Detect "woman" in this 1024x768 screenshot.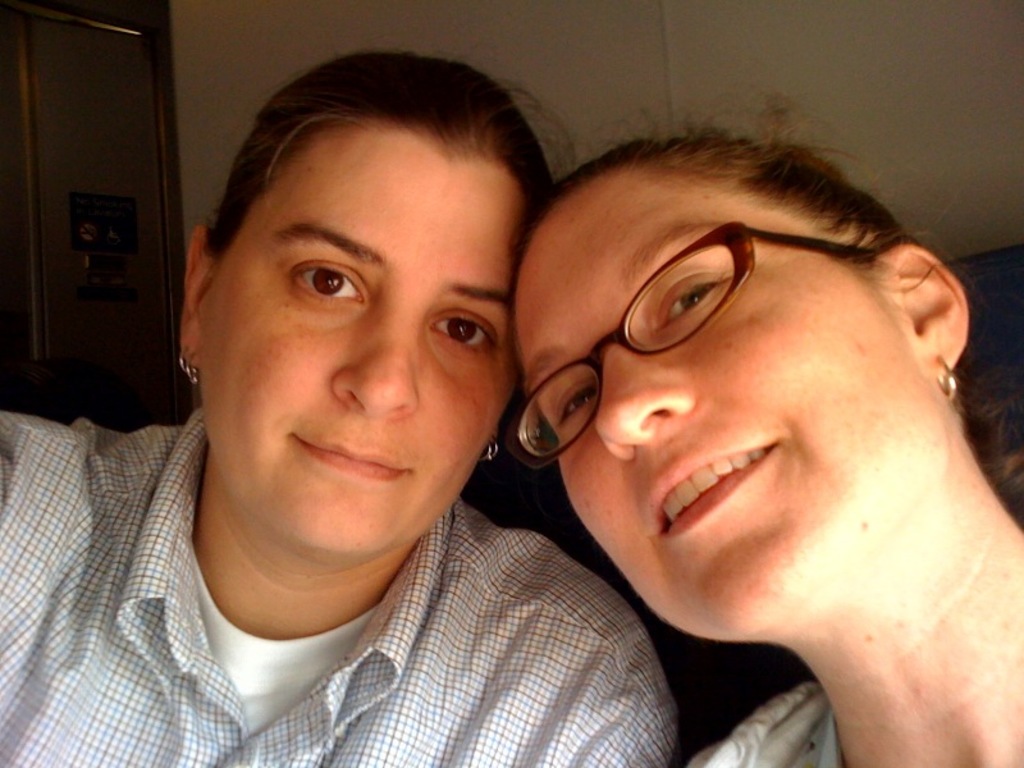
Detection: x1=490 y1=86 x2=1023 y2=767.
